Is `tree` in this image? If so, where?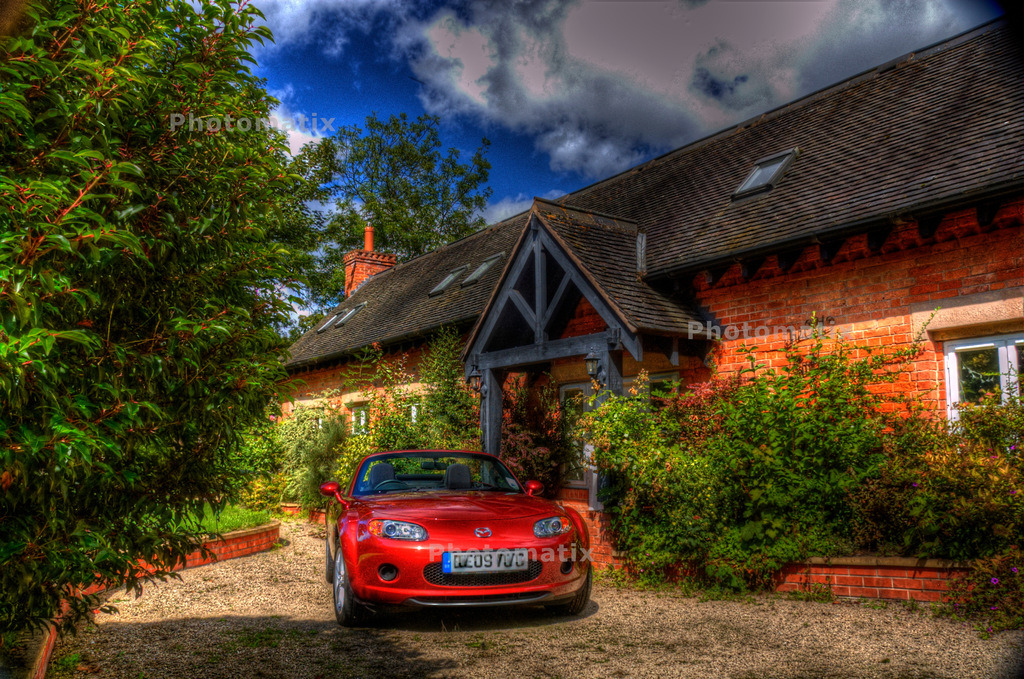
Yes, at [18, 15, 327, 610].
